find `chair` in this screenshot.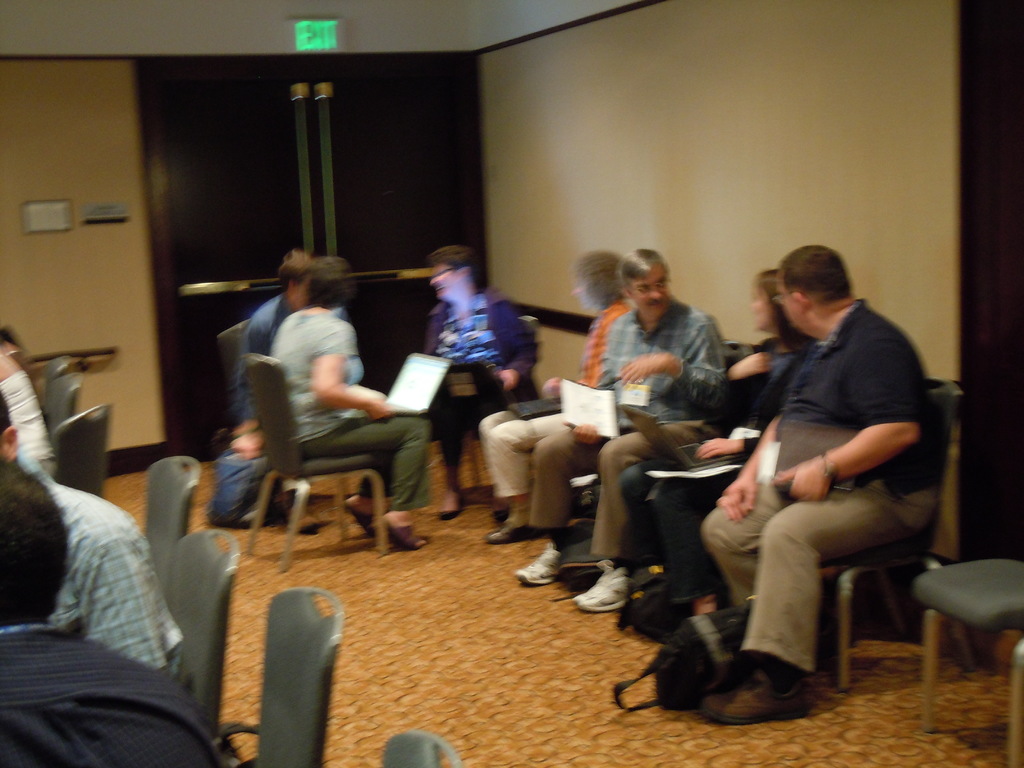
The bounding box for `chair` is (216, 316, 345, 486).
